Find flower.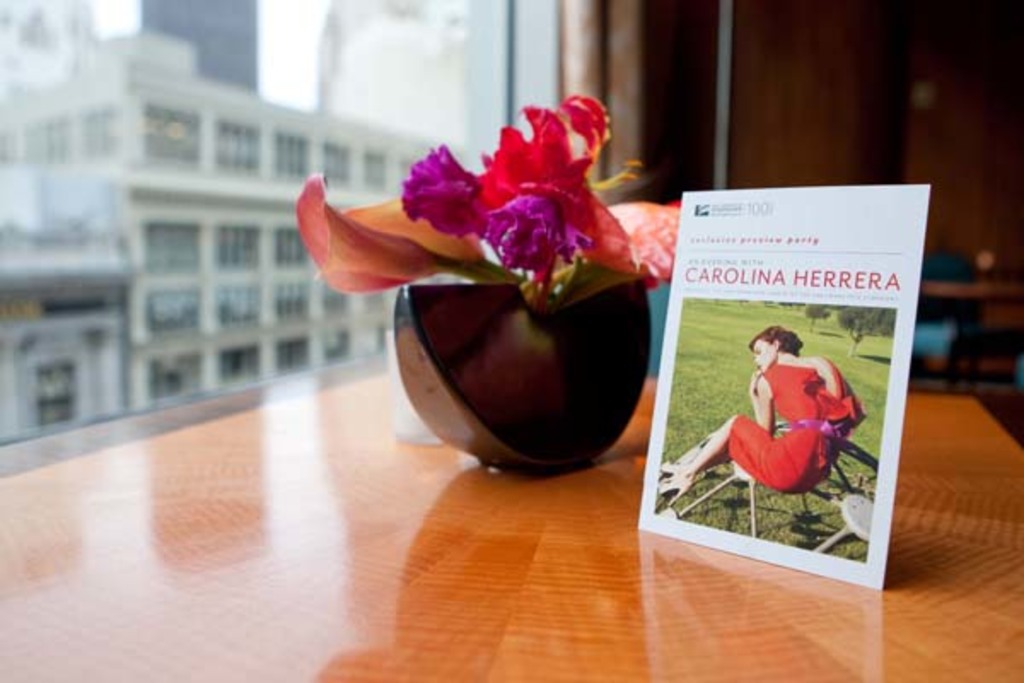
(297,94,678,299).
